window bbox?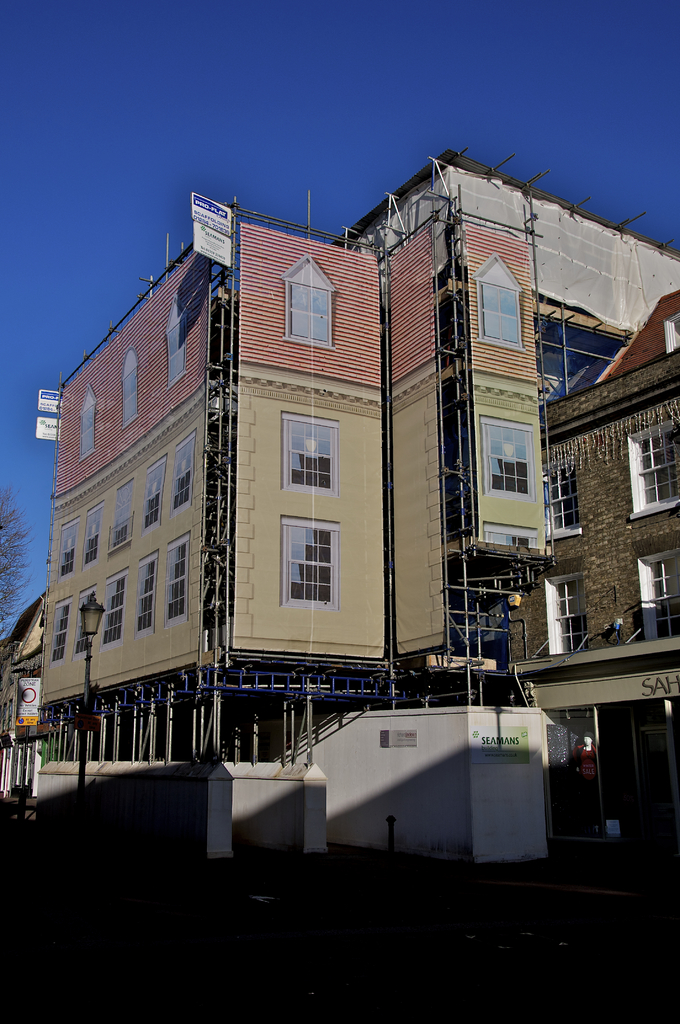
{"x1": 77, "y1": 385, "x2": 98, "y2": 462}
